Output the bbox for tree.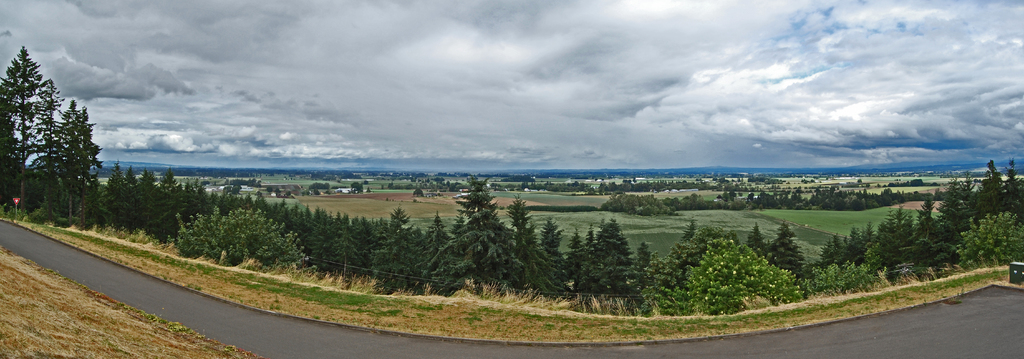
x1=505 y1=235 x2=564 y2=305.
